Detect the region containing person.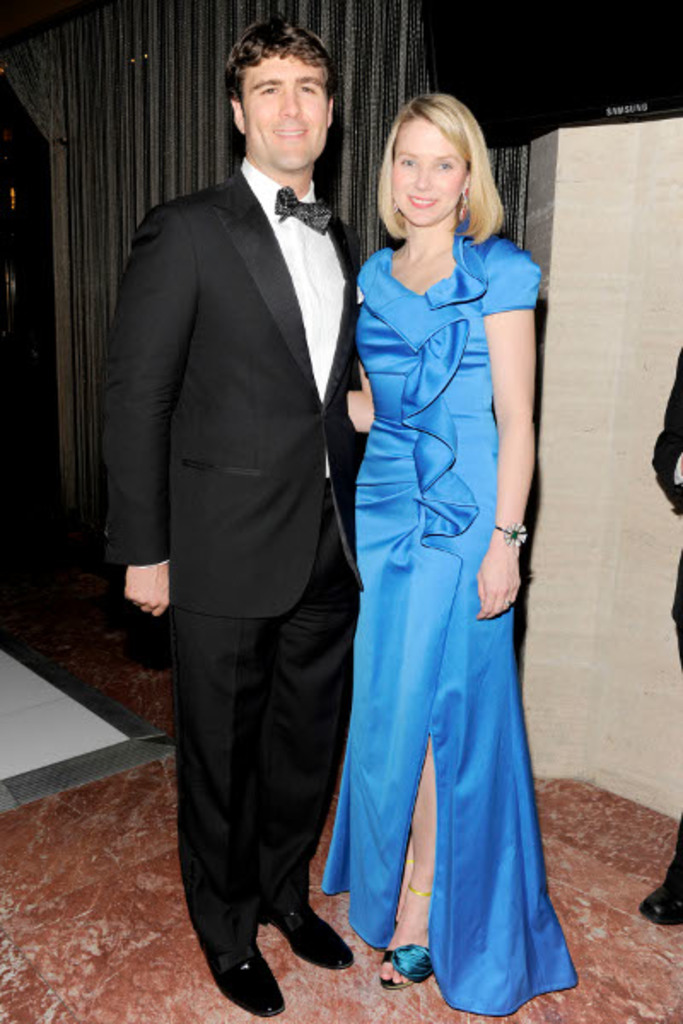
<bbox>99, 14, 367, 1017</bbox>.
